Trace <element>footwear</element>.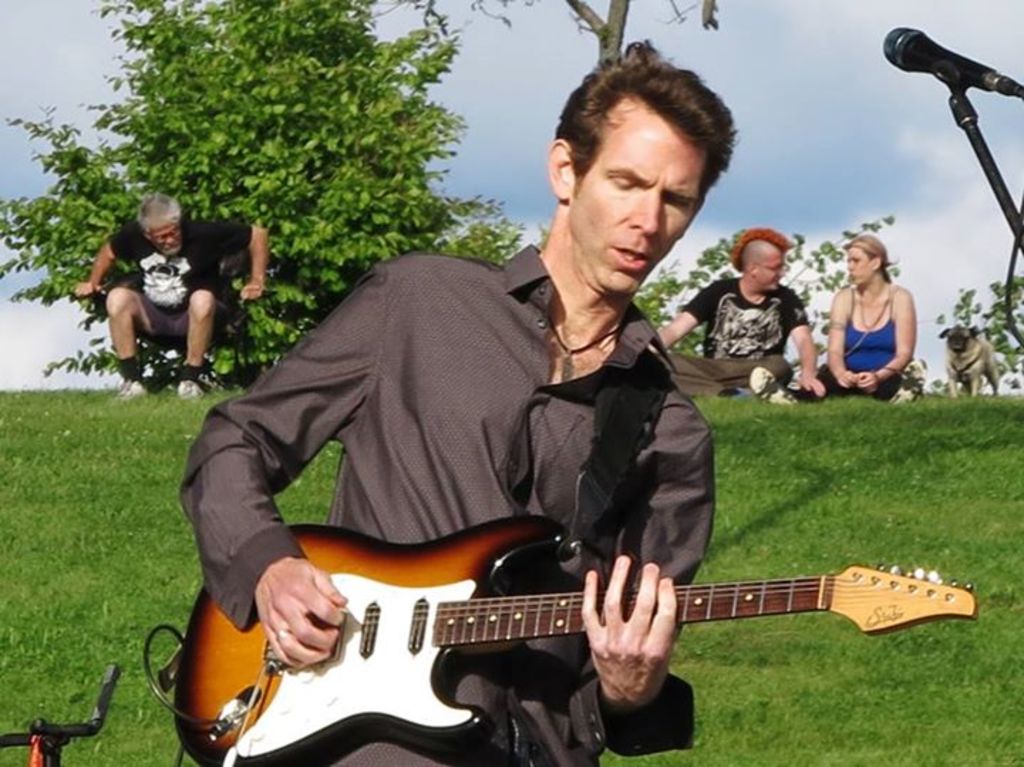
Traced to bbox=[118, 380, 148, 396].
